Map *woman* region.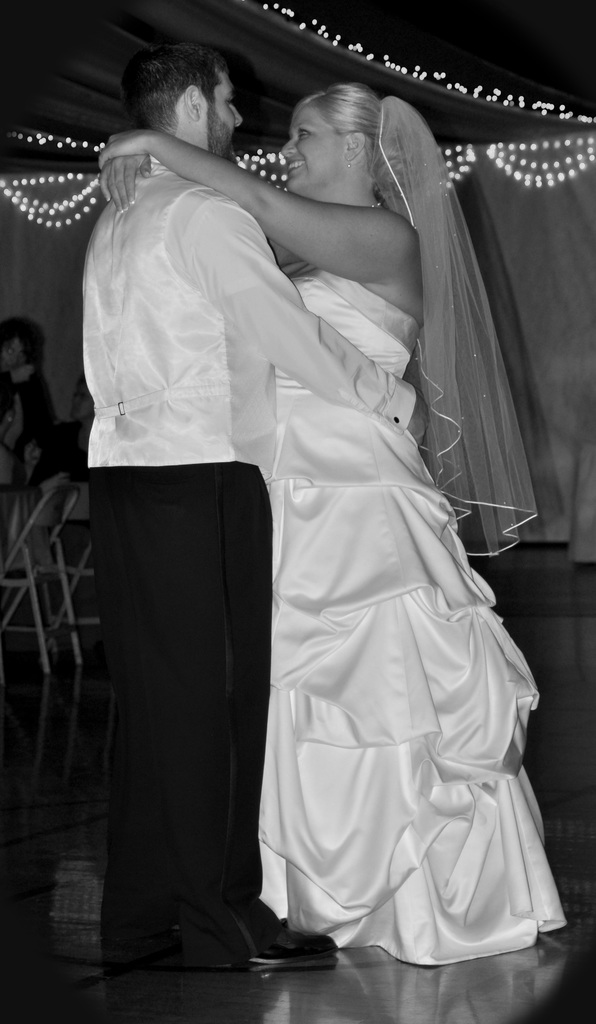
Mapped to 88 75 572 975.
